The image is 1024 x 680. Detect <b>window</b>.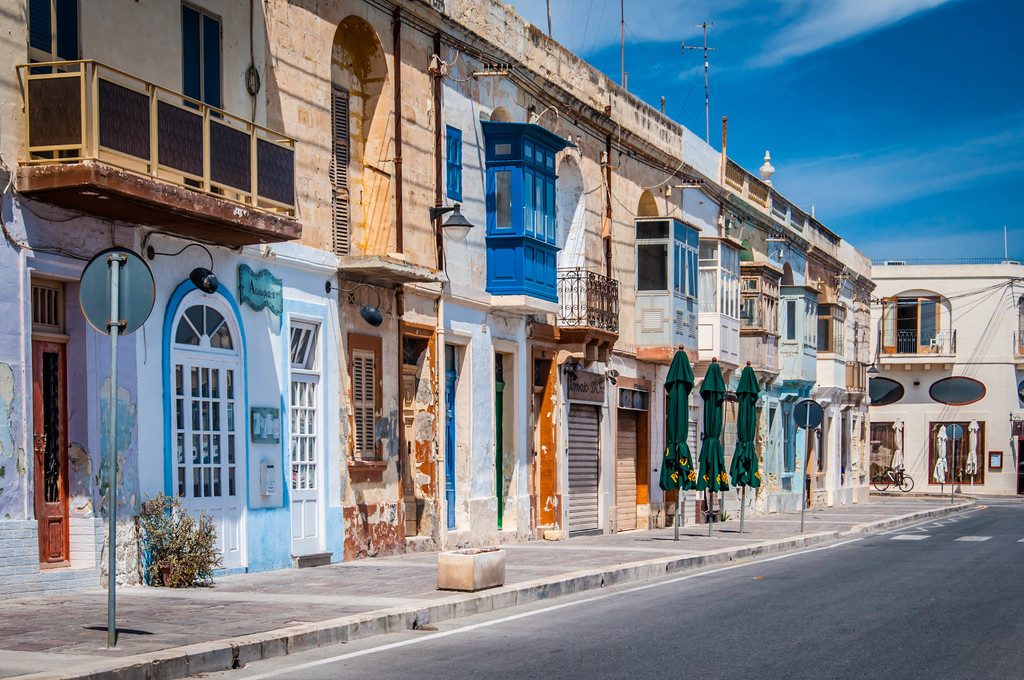
Detection: {"left": 923, "top": 415, "right": 984, "bottom": 483}.
